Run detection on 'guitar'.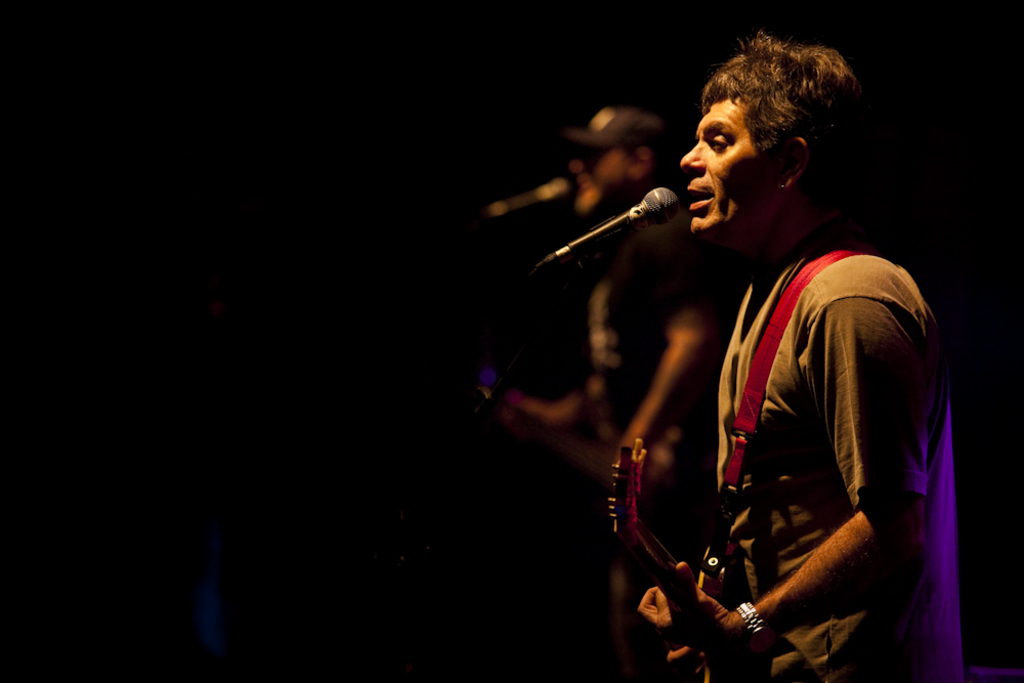
Result: rect(610, 423, 714, 682).
